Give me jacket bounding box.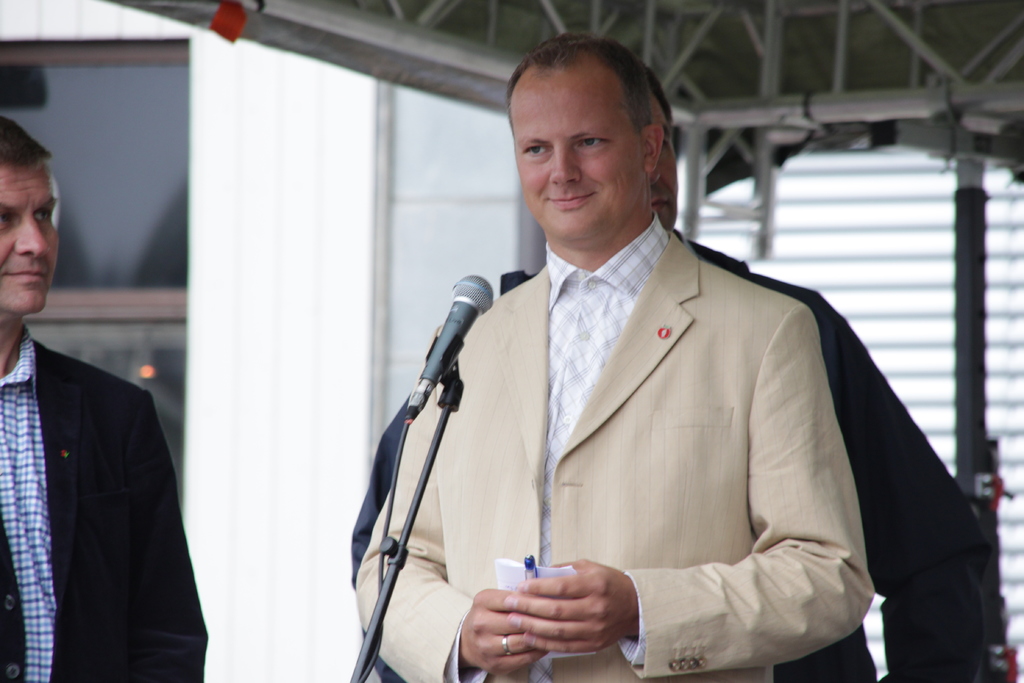
355,229,875,682.
